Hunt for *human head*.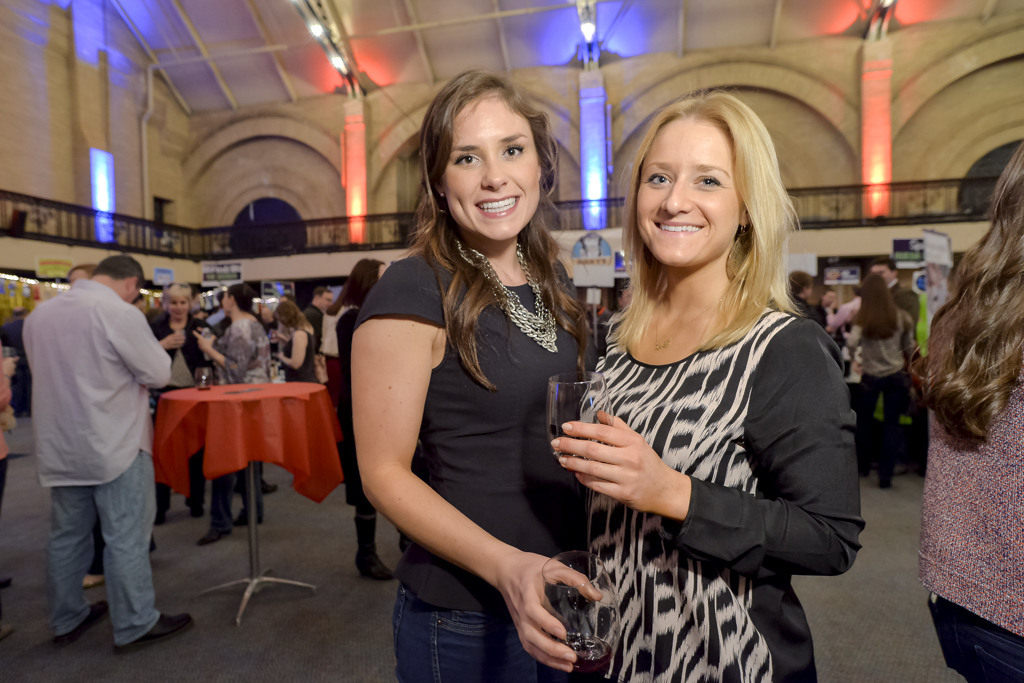
Hunted down at l=429, t=73, r=553, b=242.
